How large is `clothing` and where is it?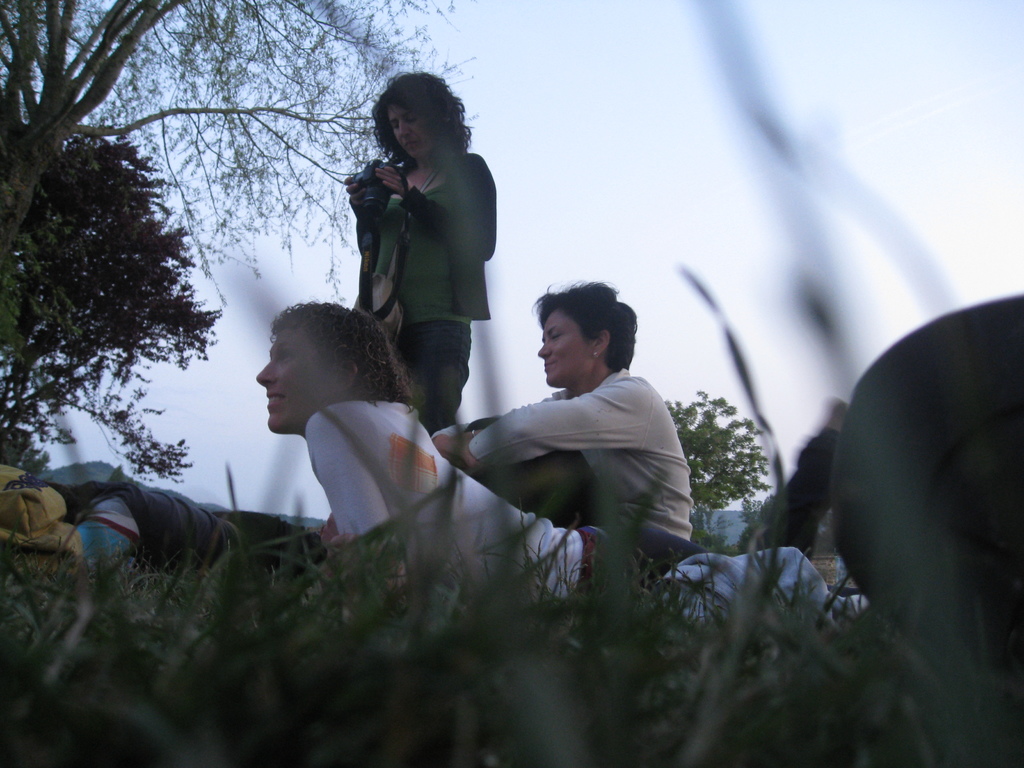
Bounding box: <bbox>351, 147, 499, 438</bbox>.
